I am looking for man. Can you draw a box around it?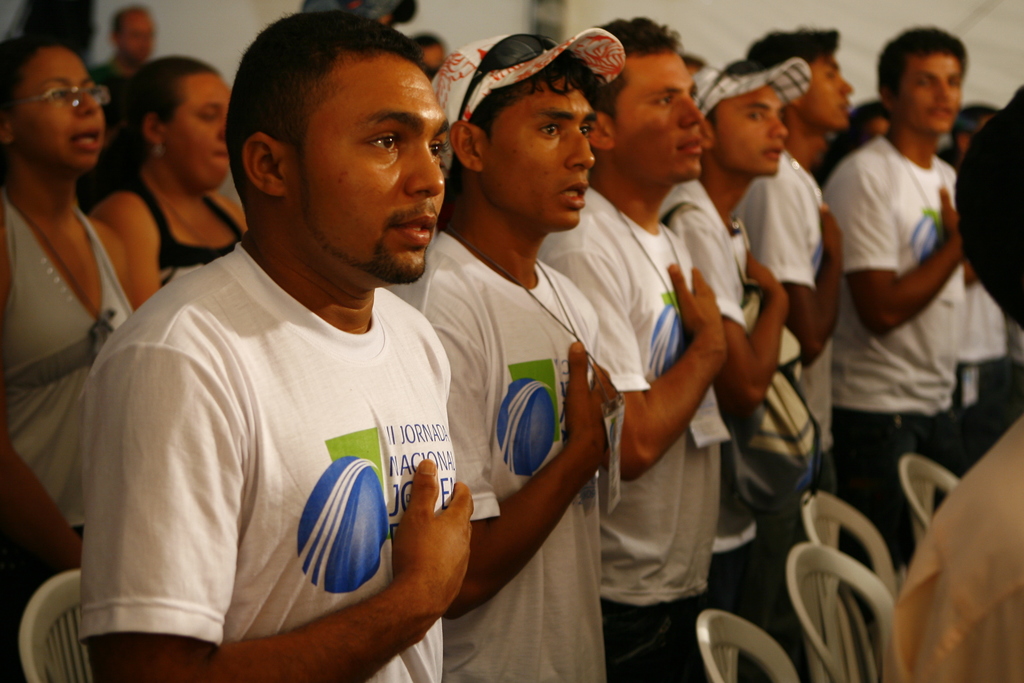
Sure, the bounding box is 81 8 476 682.
